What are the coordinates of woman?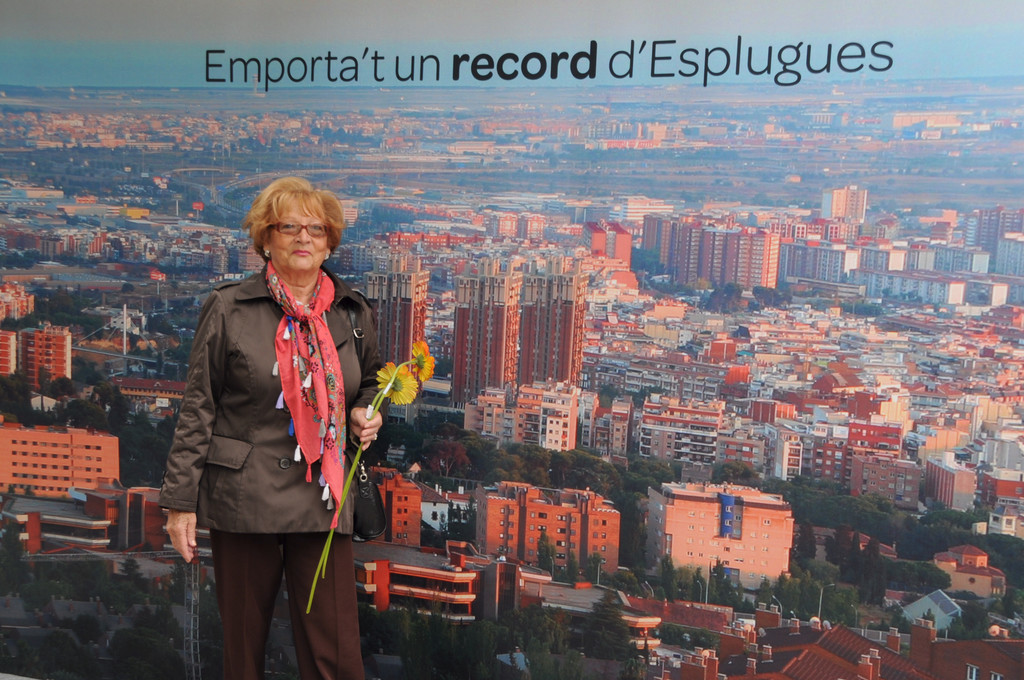
162/173/388/677.
